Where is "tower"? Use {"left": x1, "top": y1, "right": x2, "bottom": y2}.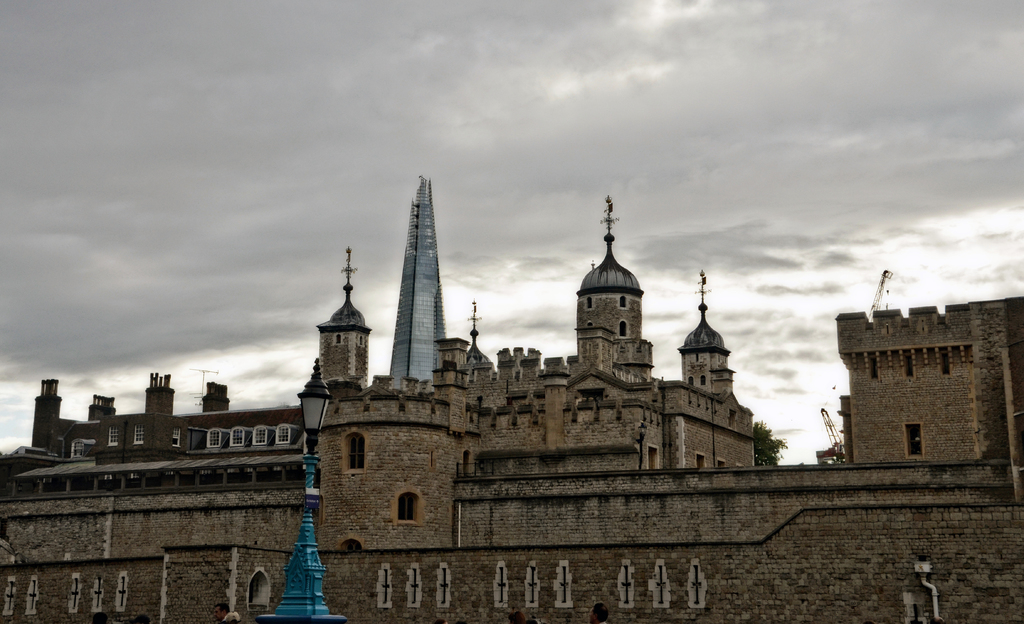
{"left": 561, "top": 184, "right": 655, "bottom": 390}.
